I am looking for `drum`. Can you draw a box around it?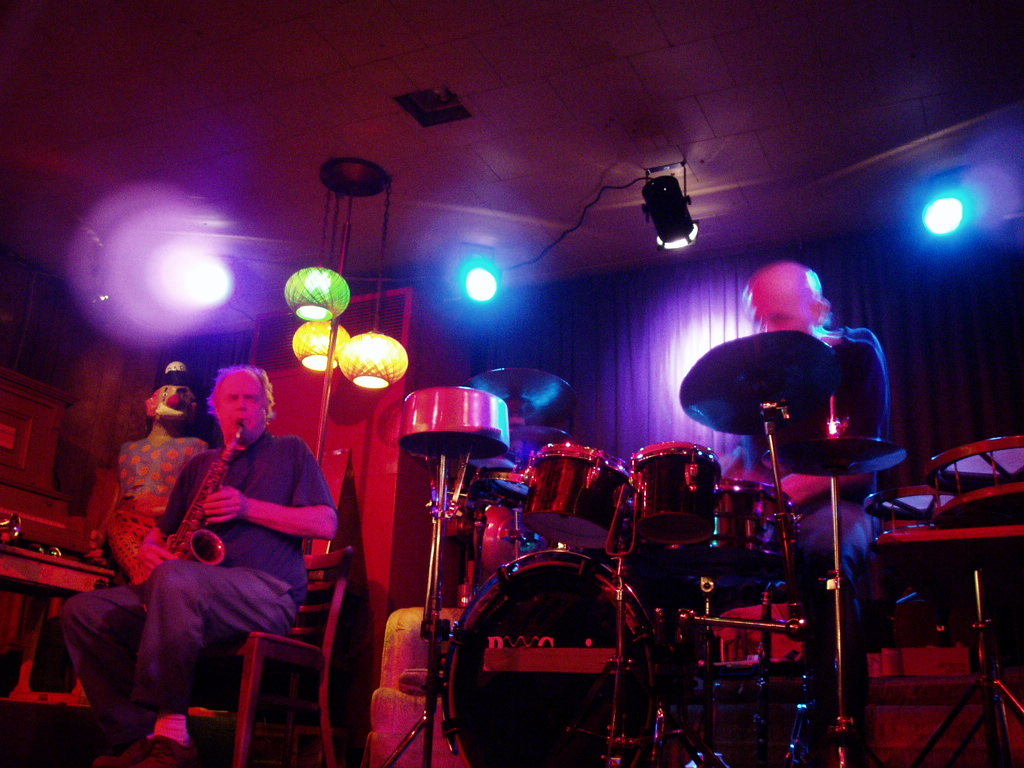
Sure, the bounding box is x1=445 y1=550 x2=718 y2=767.
